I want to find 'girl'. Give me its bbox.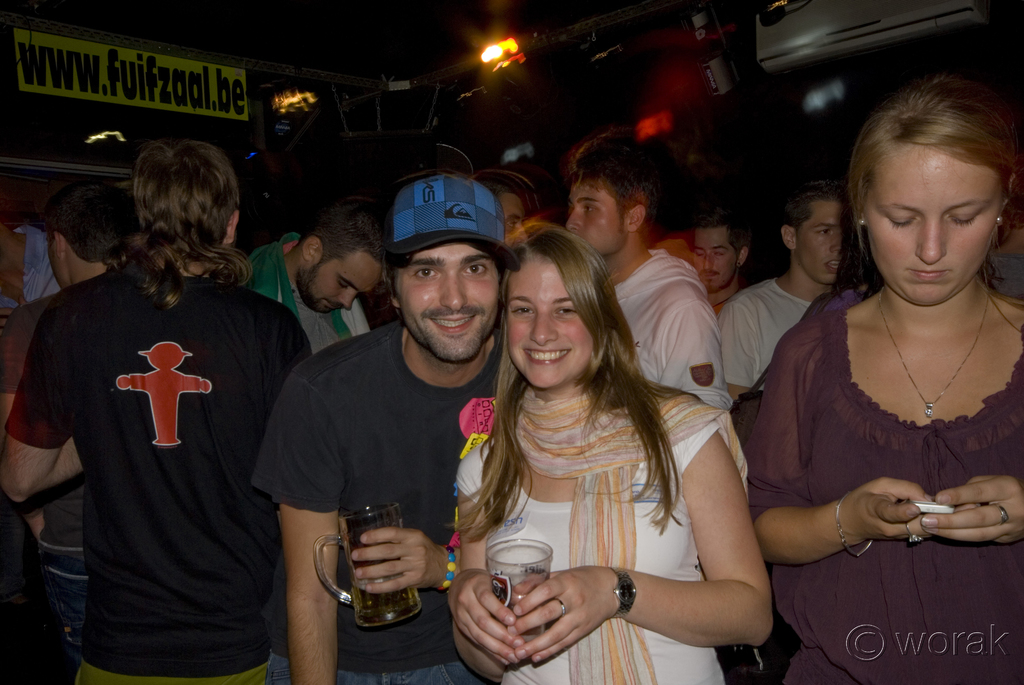
{"left": 443, "top": 225, "right": 732, "bottom": 665}.
